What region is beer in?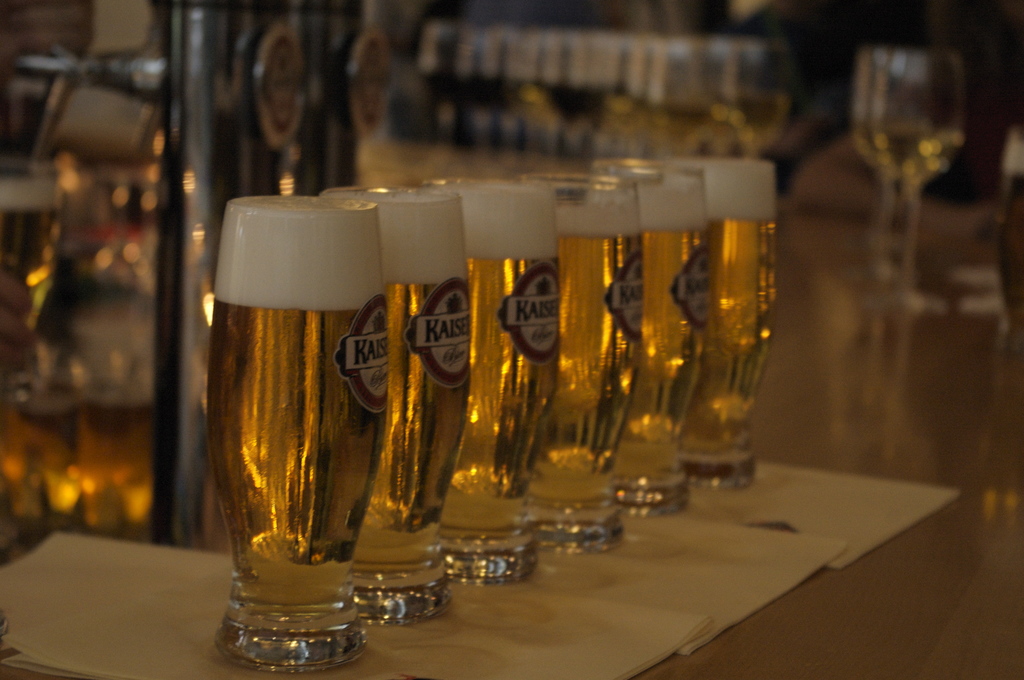
BBox(532, 158, 644, 574).
